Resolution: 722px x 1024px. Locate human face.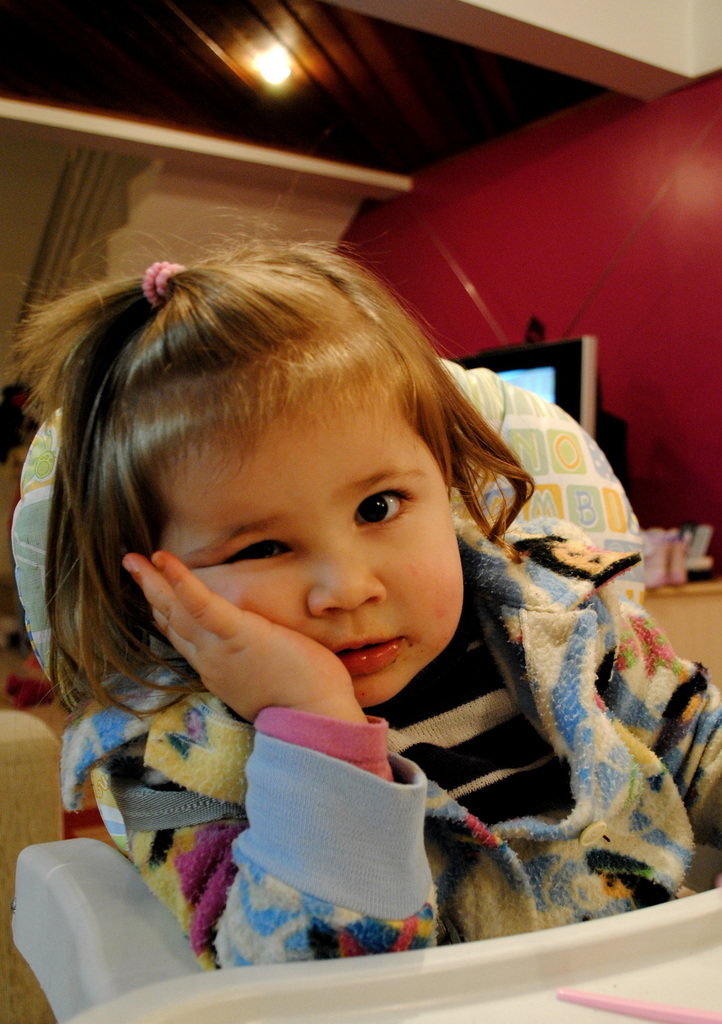
119:342:465:704.
